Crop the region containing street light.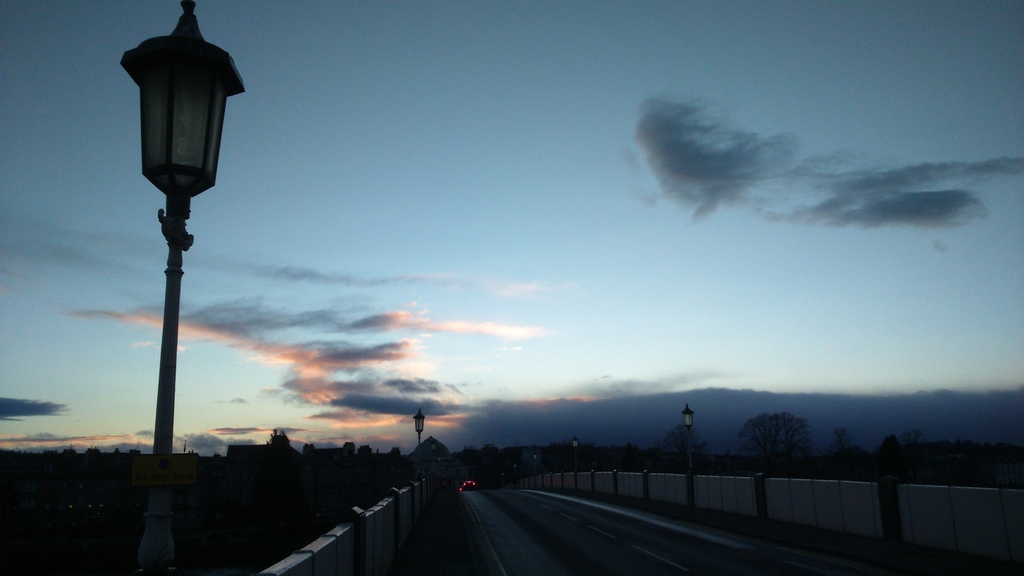
Crop region: [left=501, top=470, right=503, bottom=484].
